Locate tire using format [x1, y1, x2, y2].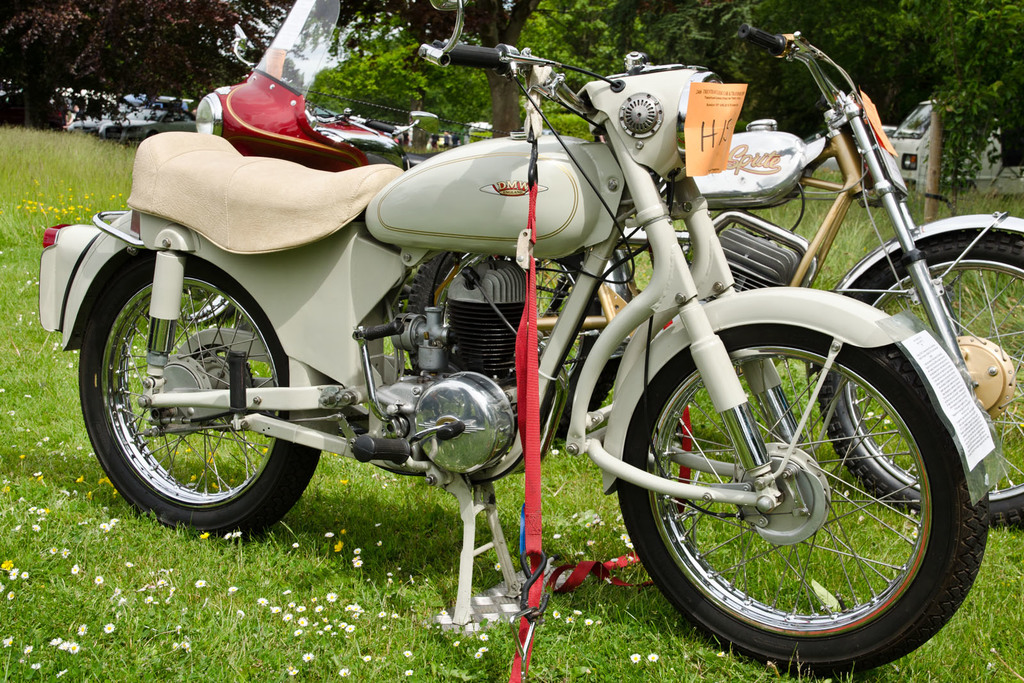
[817, 237, 1023, 531].
